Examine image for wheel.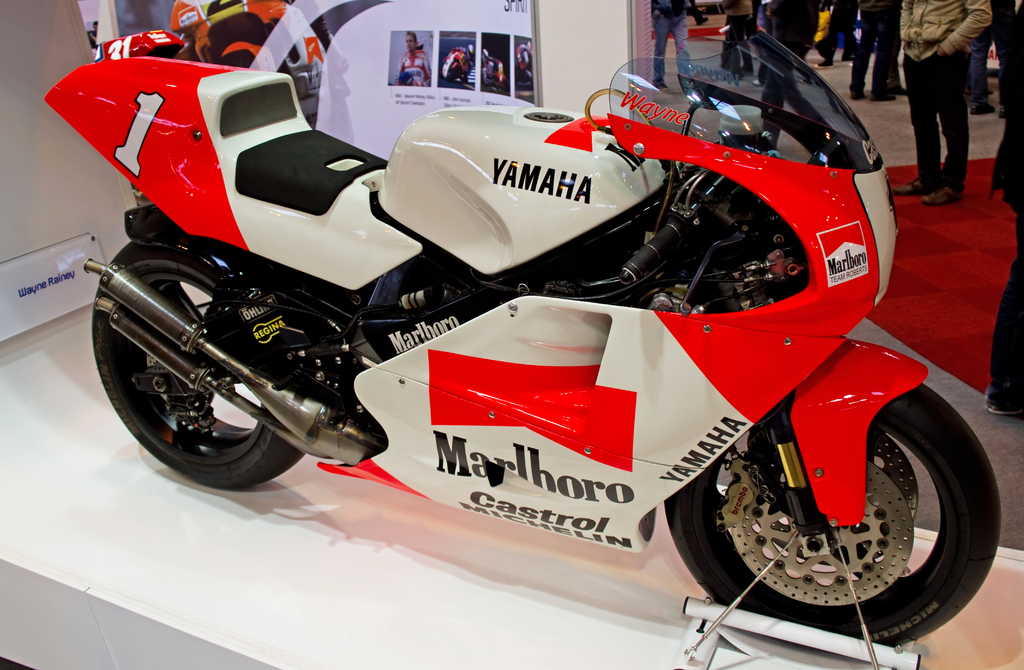
Examination result: <box>662,380,1005,653</box>.
